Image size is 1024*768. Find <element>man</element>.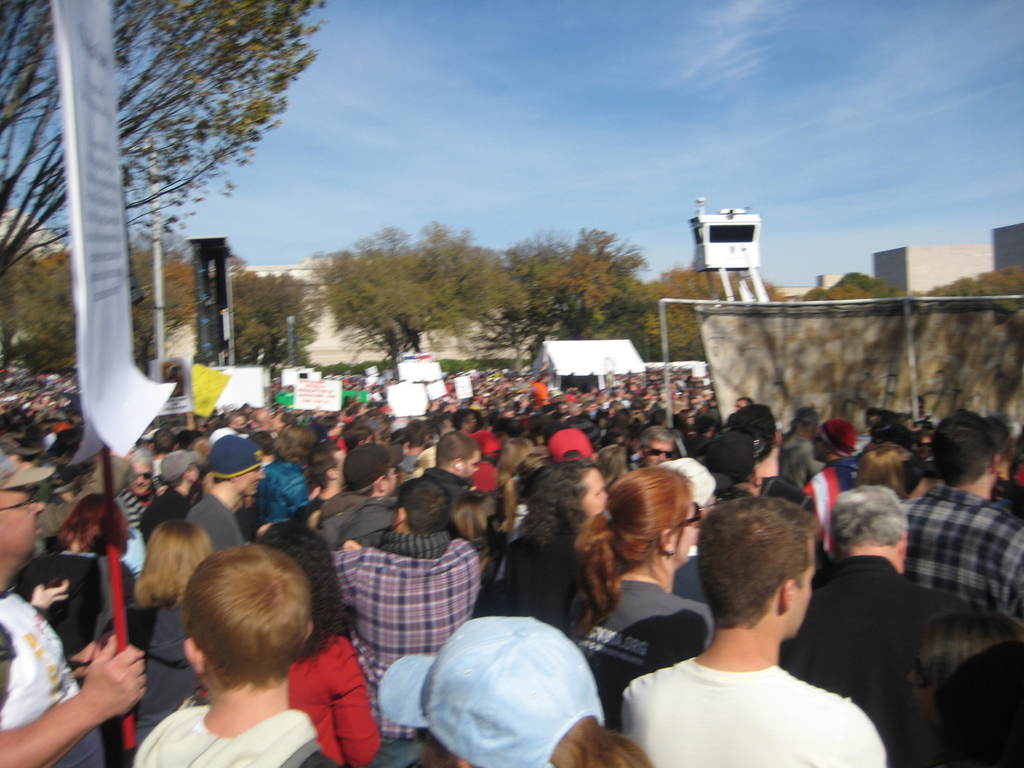
x1=338, y1=481, x2=479, y2=767.
